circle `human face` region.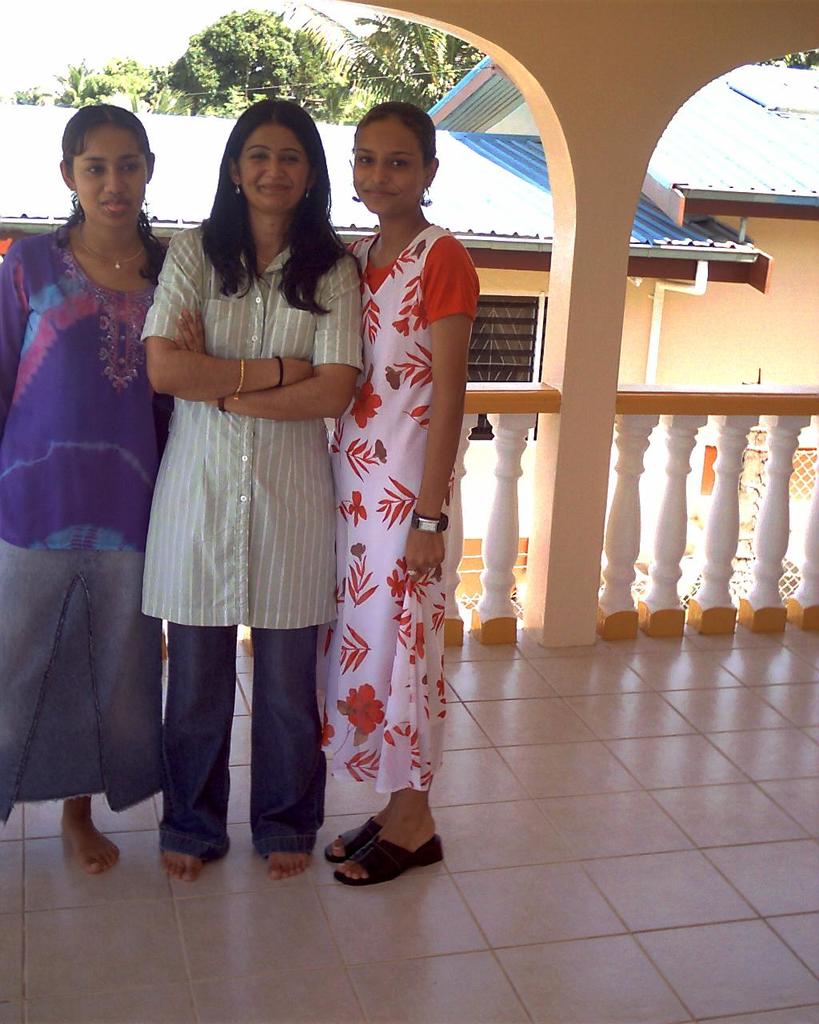
Region: bbox(356, 112, 421, 220).
